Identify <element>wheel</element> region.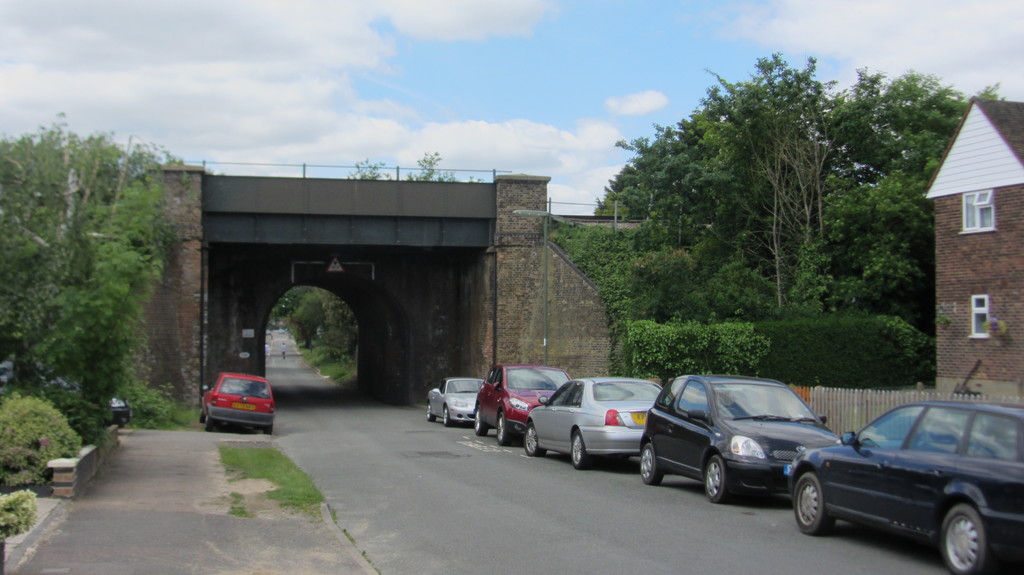
Region: x1=707, y1=456, x2=735, y2=505.
